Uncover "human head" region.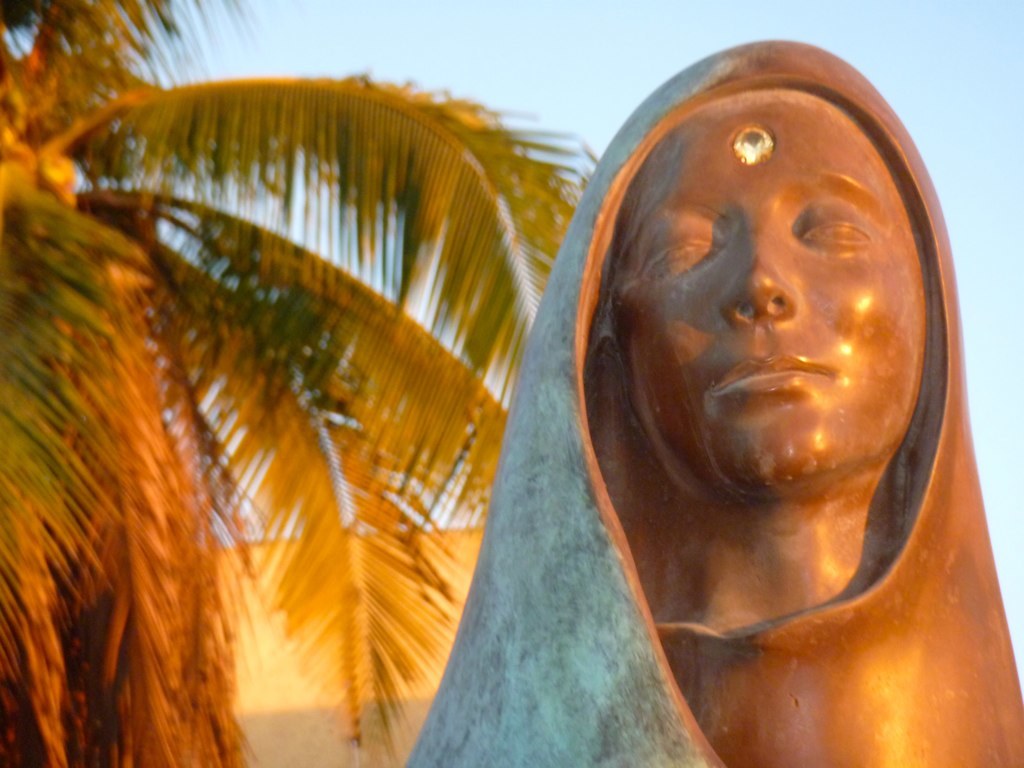
Uncovered: {"left": 564, "top": 61, "right": 932, "bottom": 568}.
